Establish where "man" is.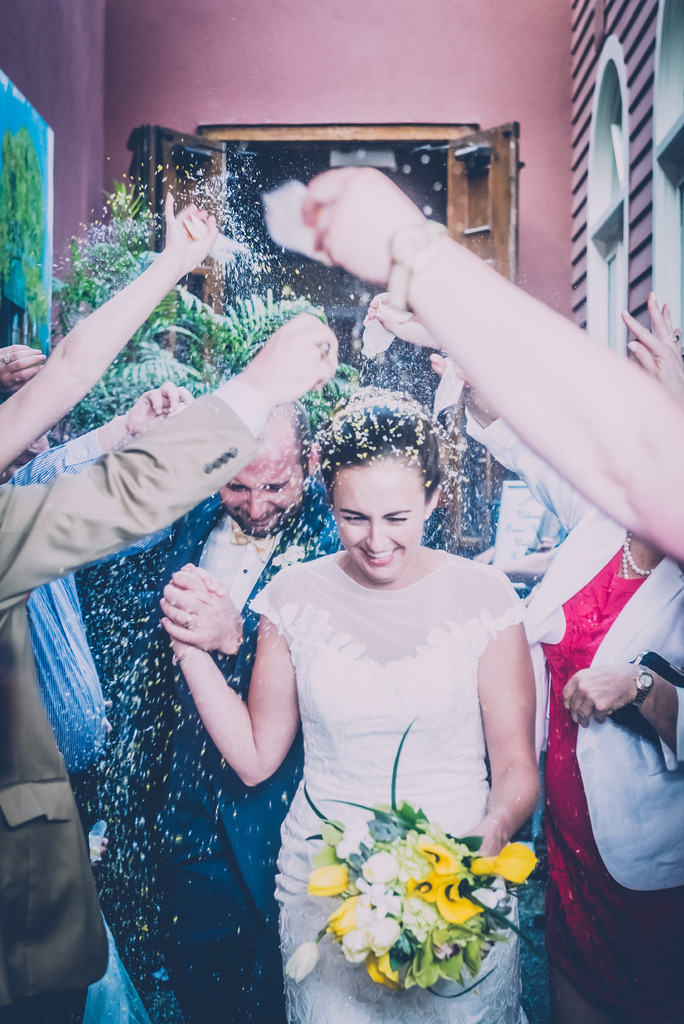
Established at x1=151 y1=388 x2=332 y2=1023.
